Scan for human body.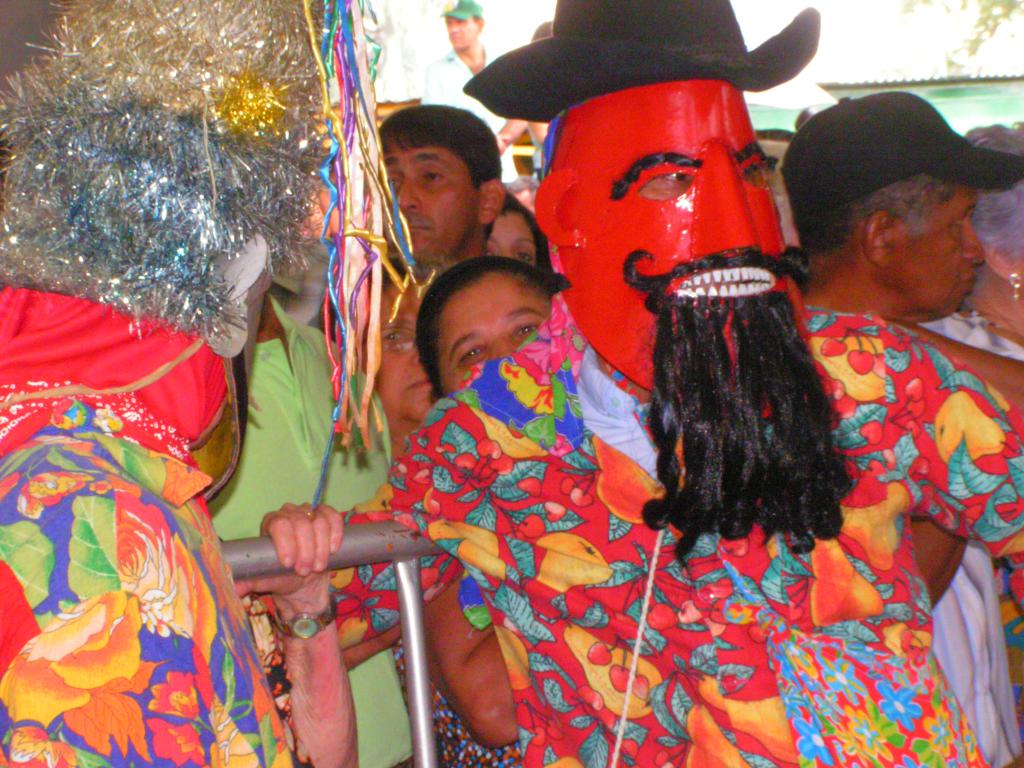
Scan result: [left=209, top=299, right=413, bottom=767].
